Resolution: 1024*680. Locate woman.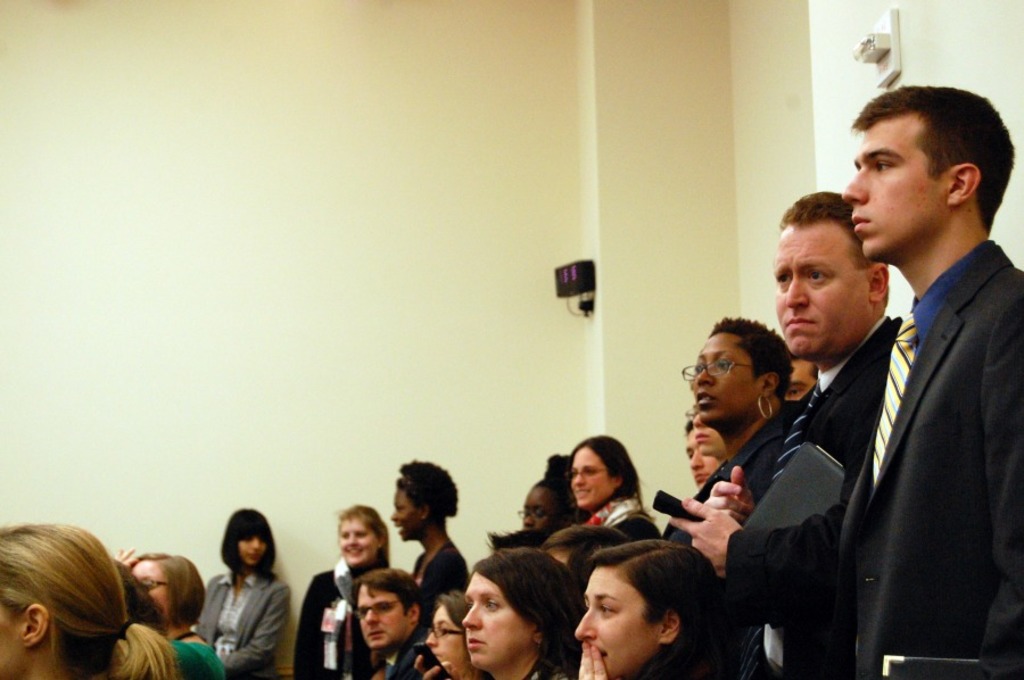
region(391, 464, 477, 619).
